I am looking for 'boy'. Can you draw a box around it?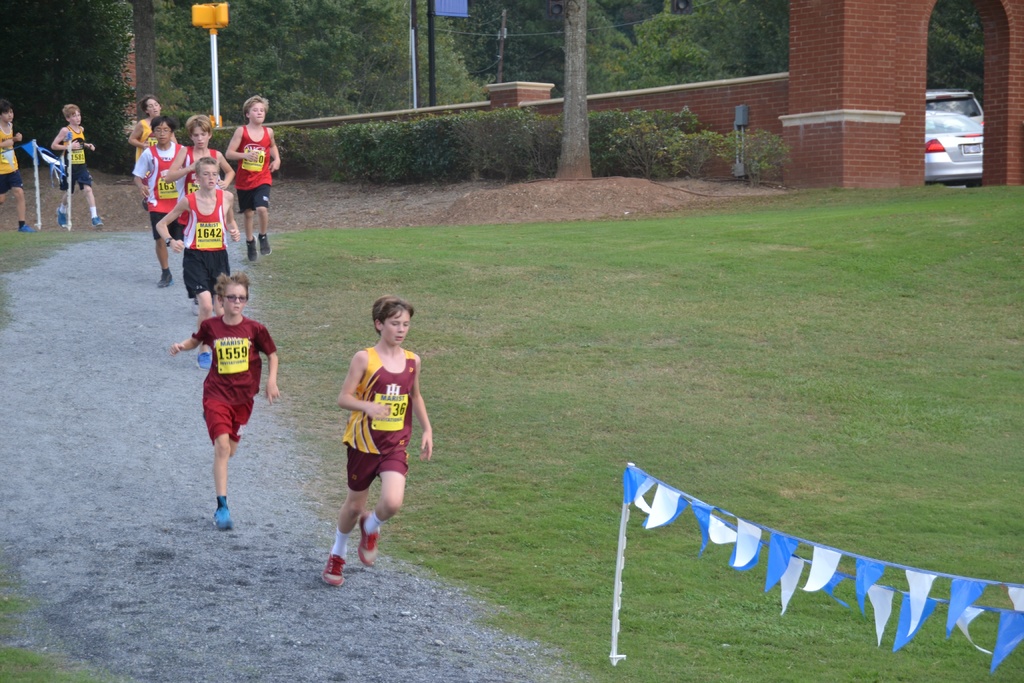
Sure, the bounding box is (226, 96, 281, 266).
